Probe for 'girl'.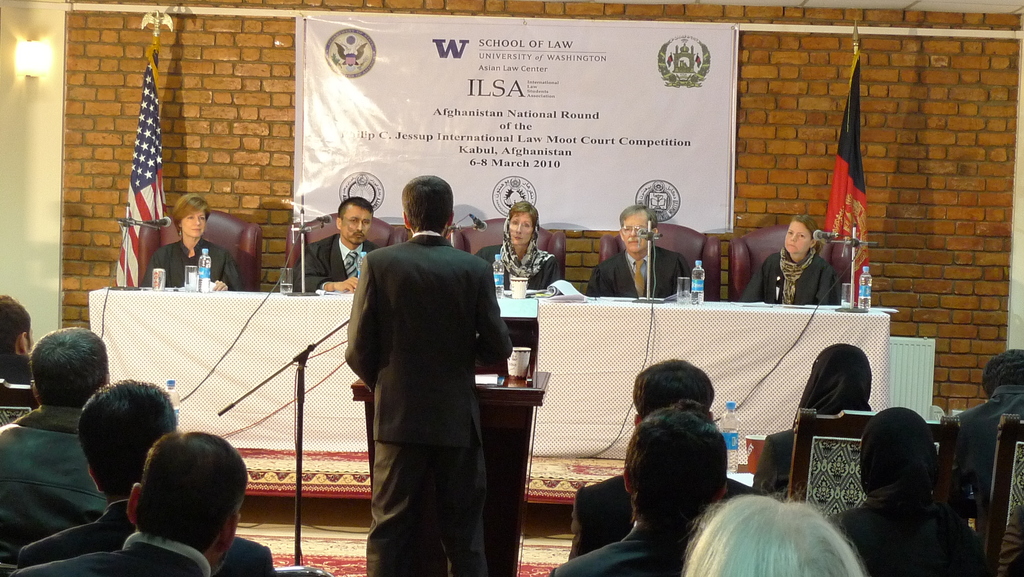
Probe result: [740,213,840,305].
